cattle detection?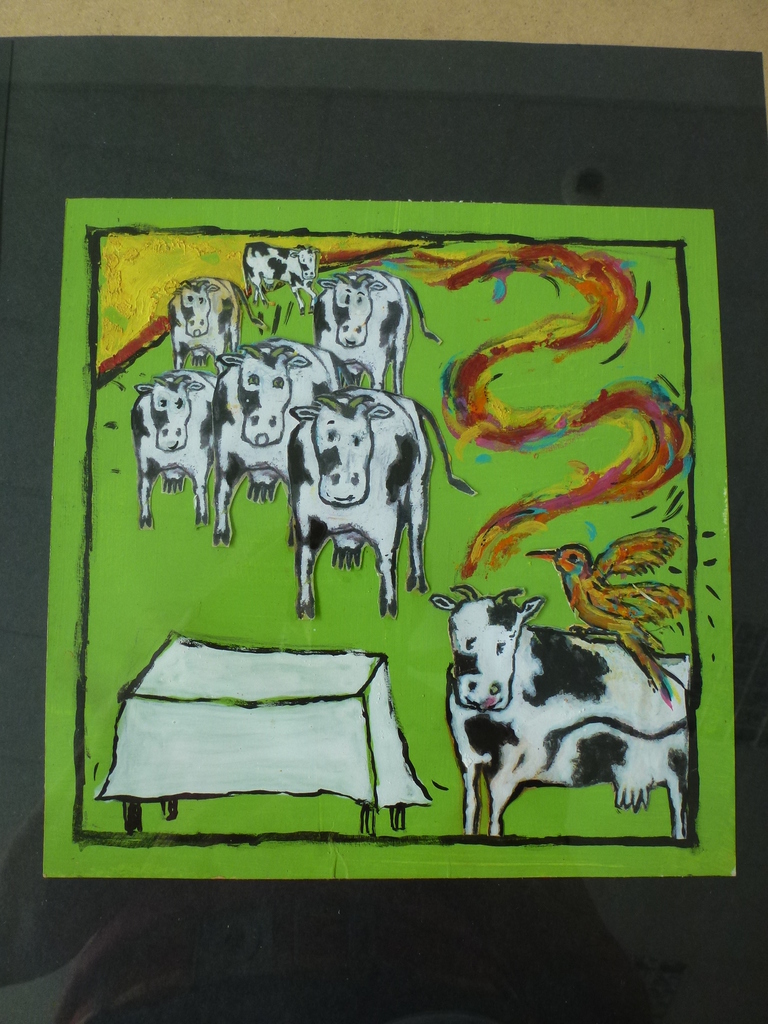
x1=166, y1=277, x2=264, y2=371
